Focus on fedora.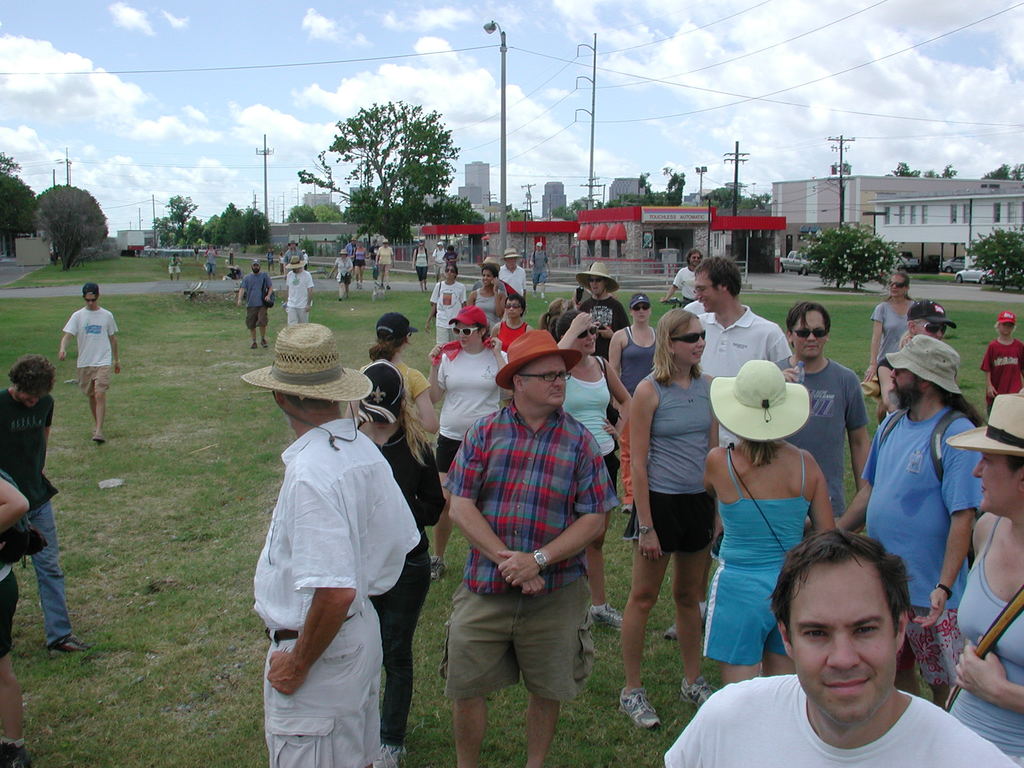
Focused at [left=707, top=362, right=813, bottom=441].
